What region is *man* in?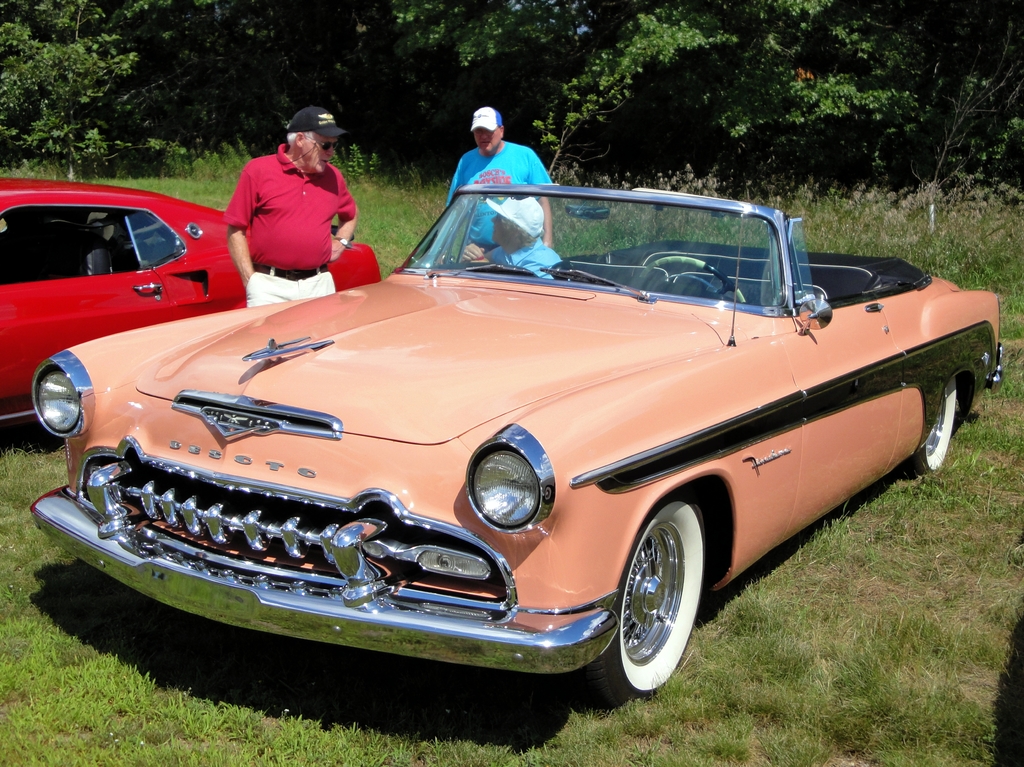
<bbox>461, 191, 562, 278</bbox>.
